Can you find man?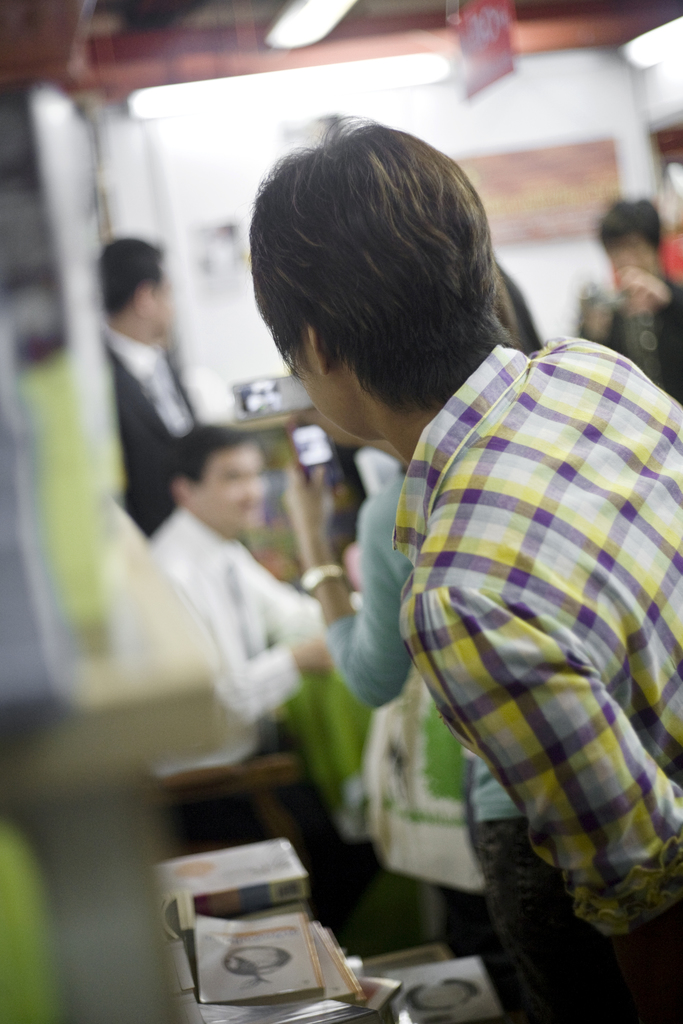
Yes, bounding box: Rect(247, 107, 682, 1023).
